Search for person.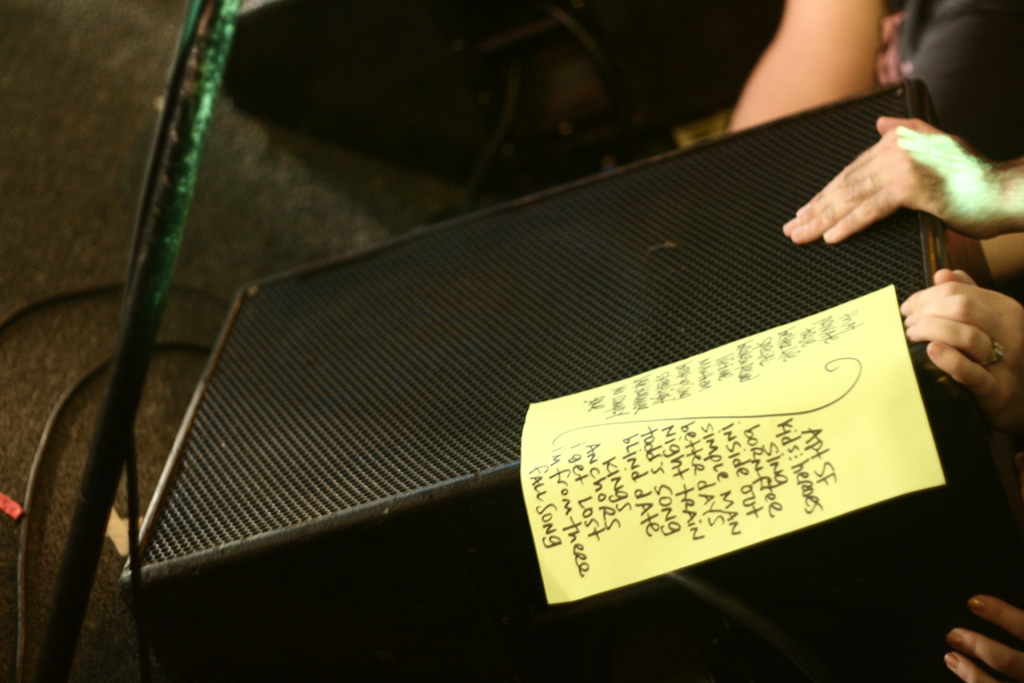
Found at left=897, top=268, right=1023, bottom=682.
